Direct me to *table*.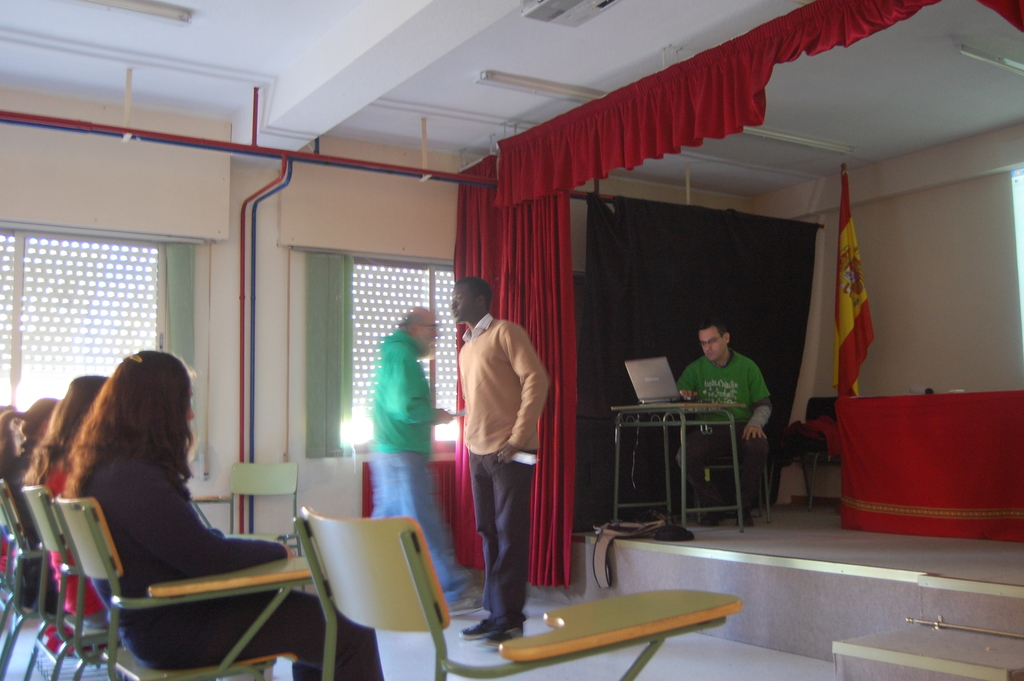
Direction: detection(830, 387, 1023, 543).
